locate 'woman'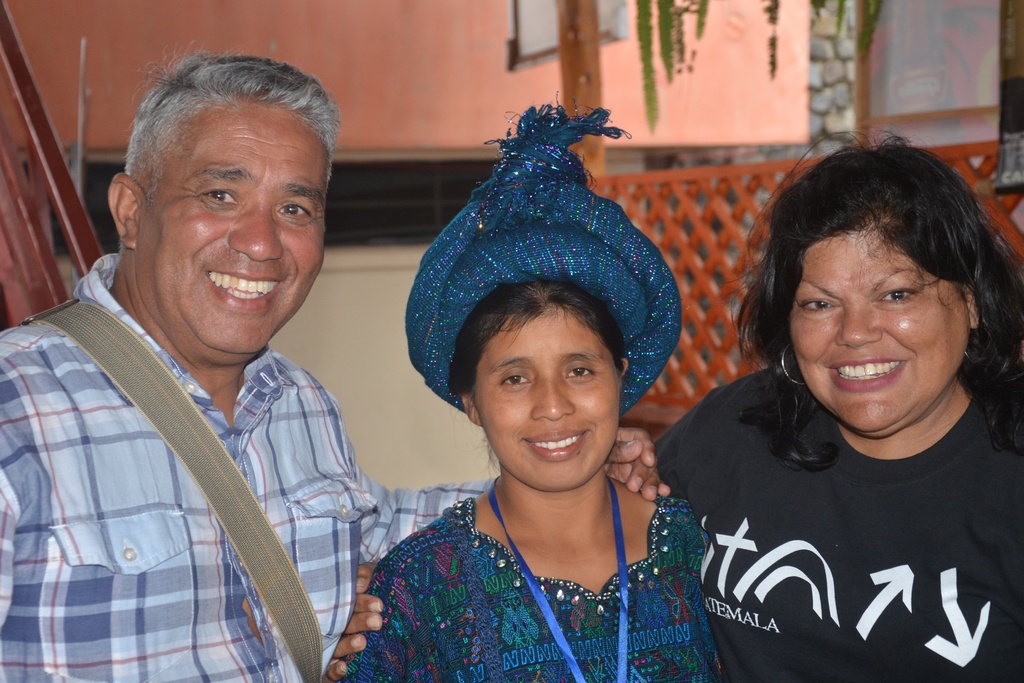
{"left": 325, "top": 129, "right": 1023, "bottom": 682}
